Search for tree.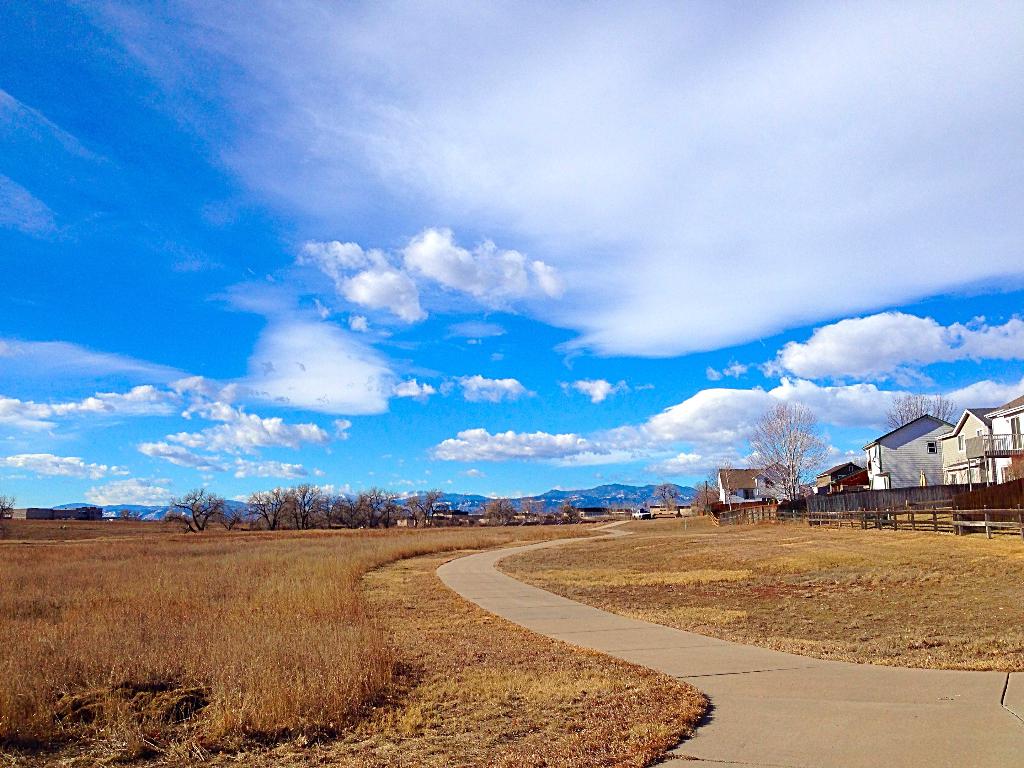
Found at BBox(318, 490, 342, 525).
